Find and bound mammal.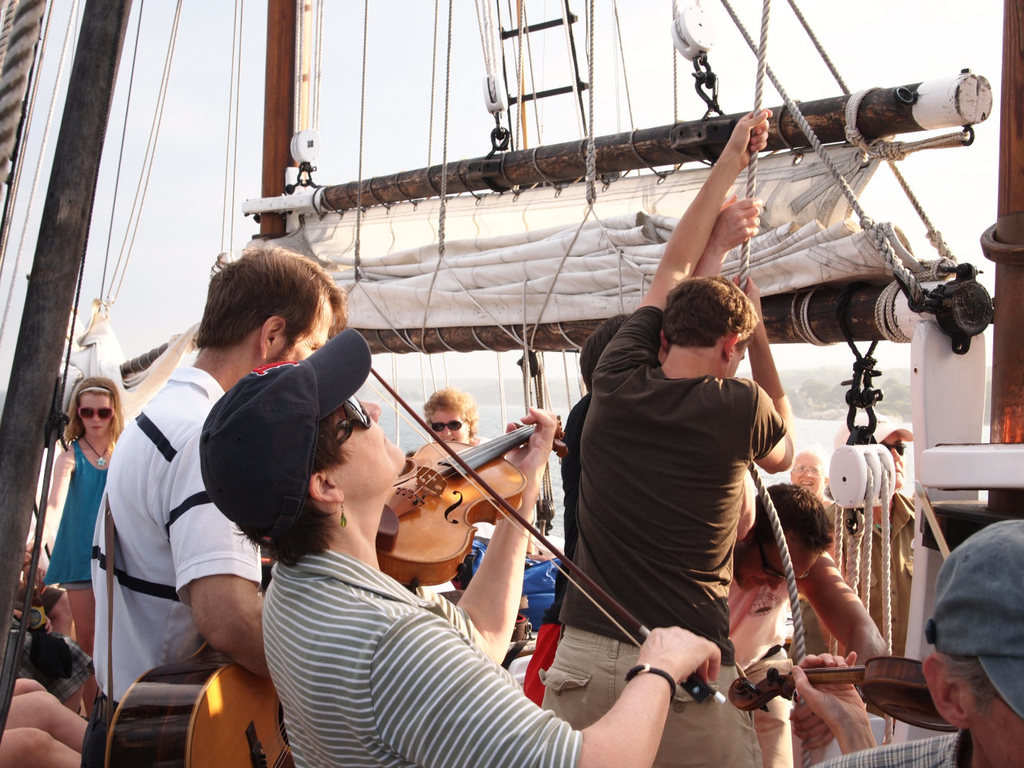
Bound: 789:516:1023:767.
